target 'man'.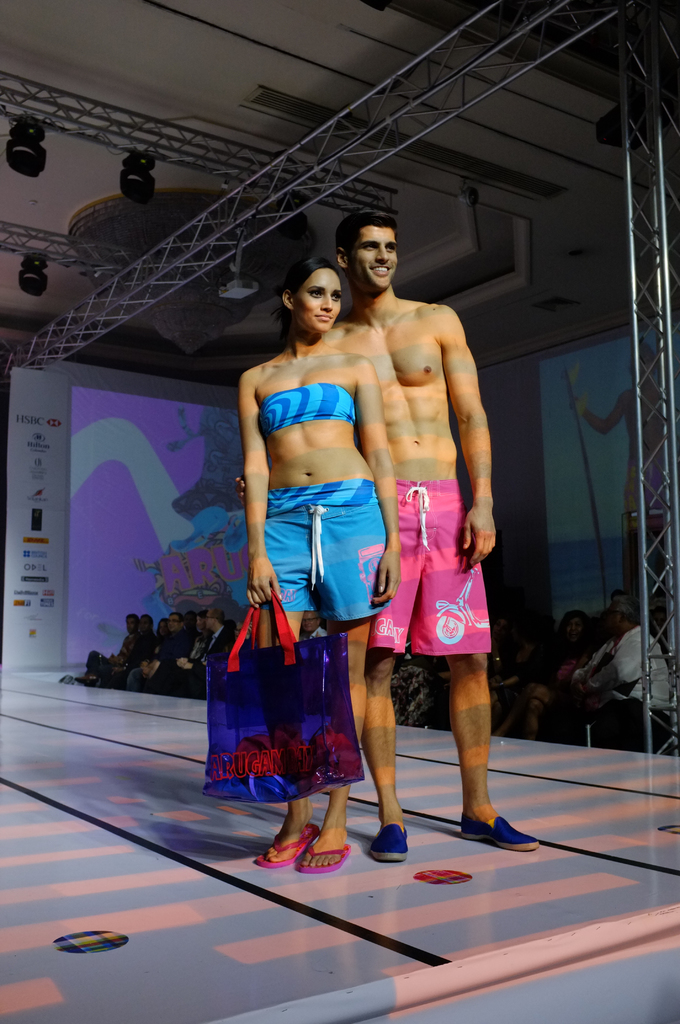
Target region: (left=569, top=586, right=676, bottom=750).
